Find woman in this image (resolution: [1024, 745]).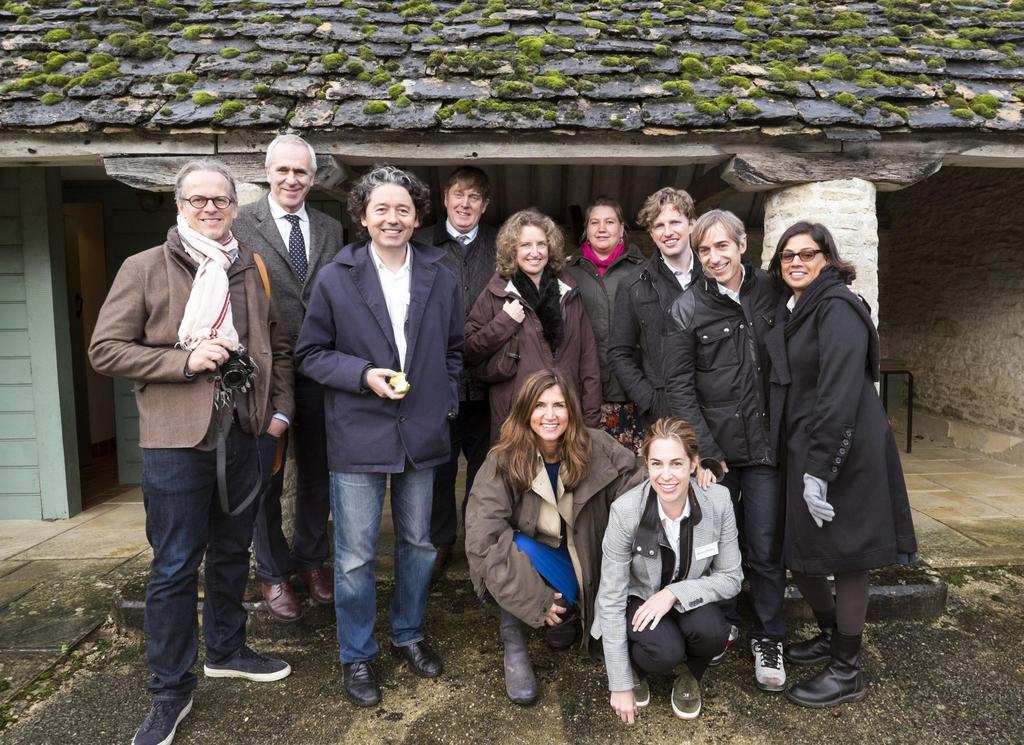
rect(595, 419, 746, 727).
